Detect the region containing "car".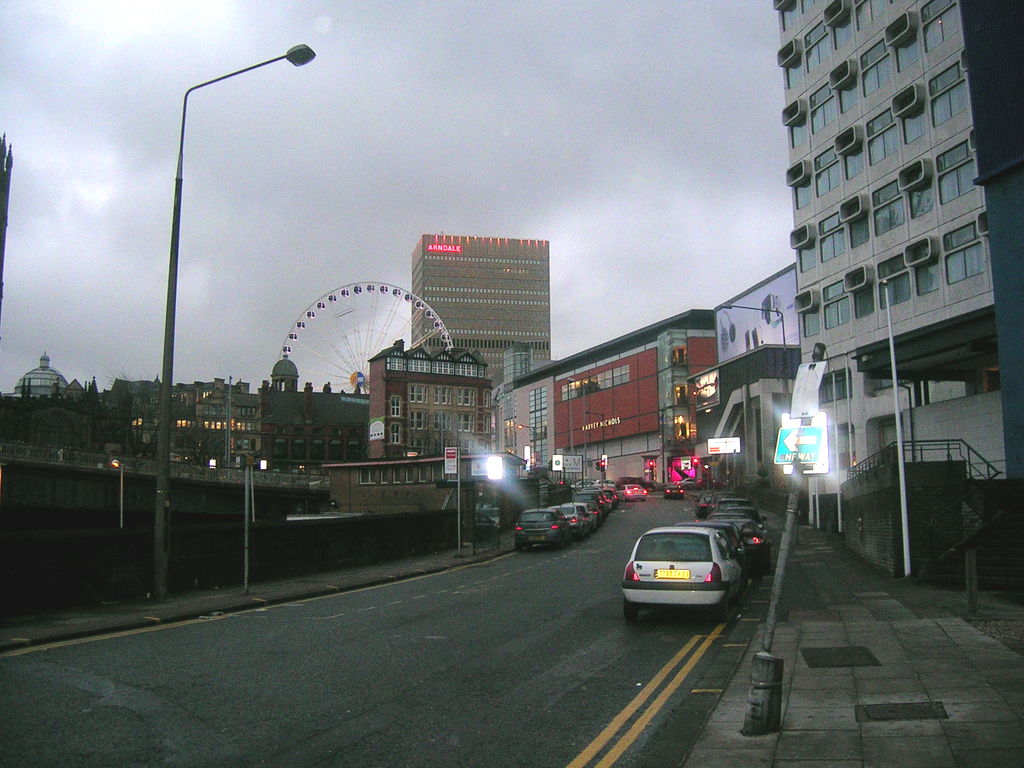
region(616, 482, 649, 502).
